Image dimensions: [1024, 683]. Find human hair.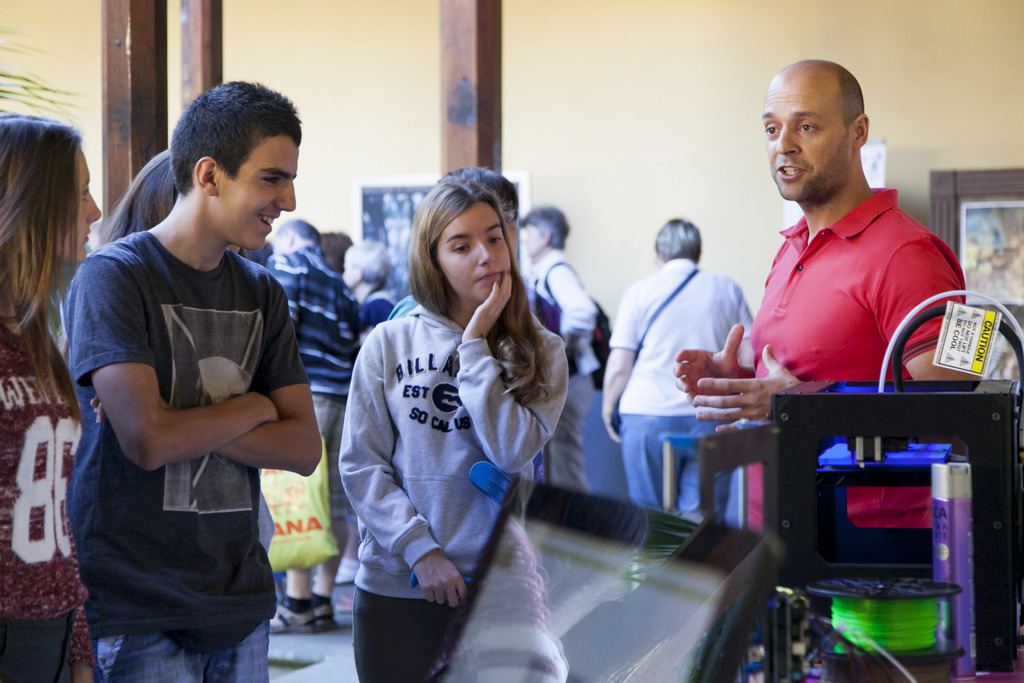
x1=0, y1=111, x2=95, y2=428.
